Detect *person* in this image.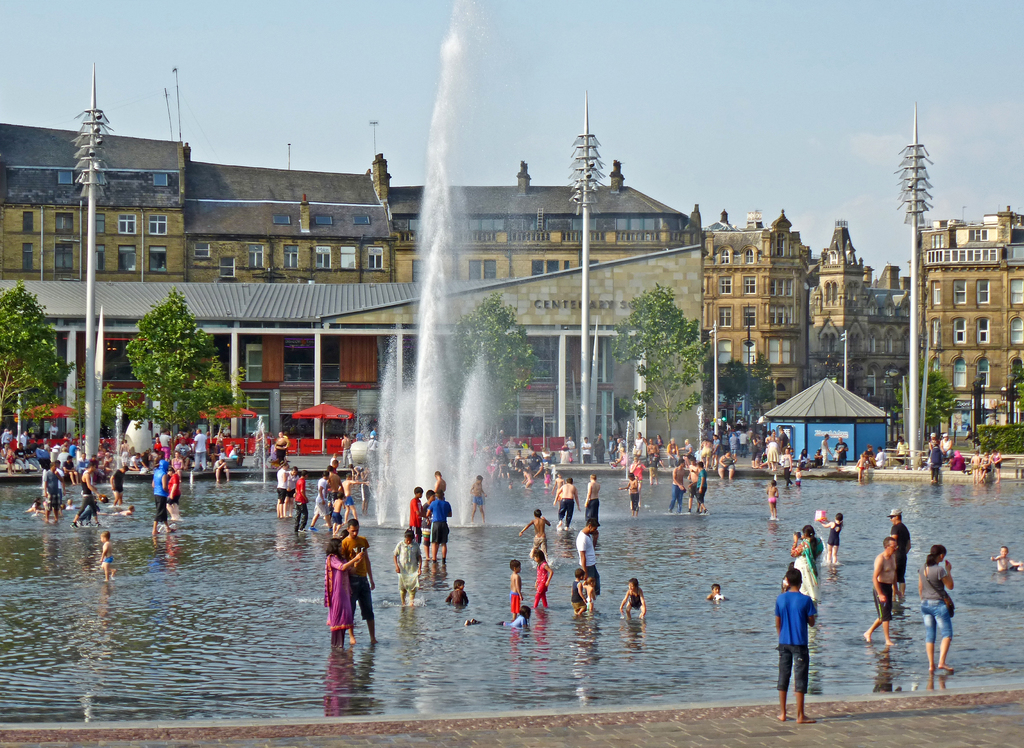
Detection: x1=68, y1=459, x2=104, y2=526.
